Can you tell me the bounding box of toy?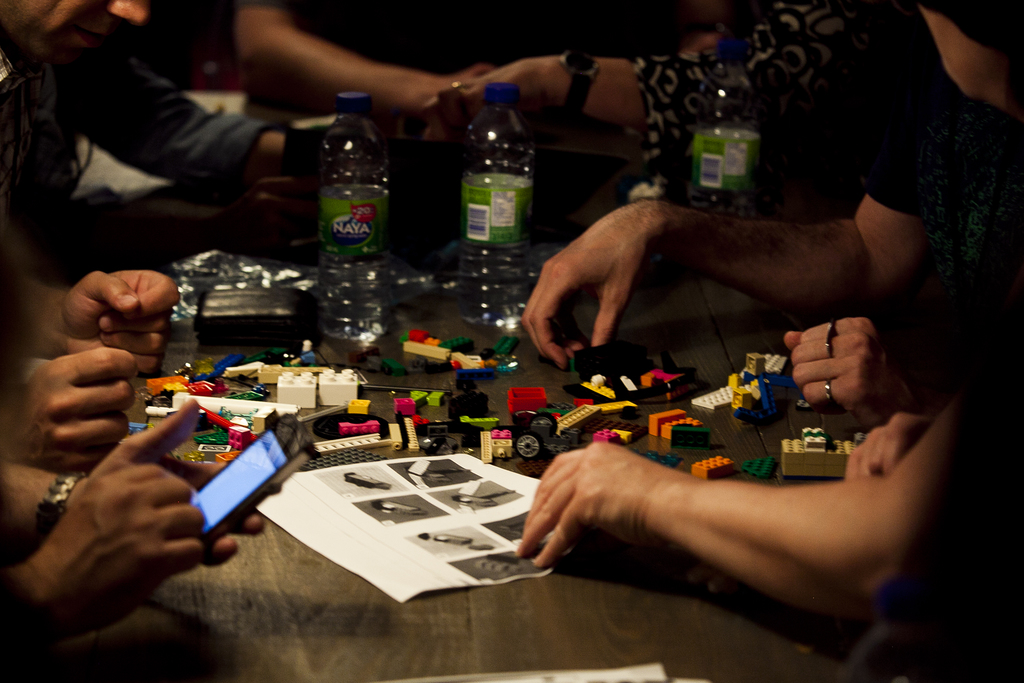
649 411 687 434.
